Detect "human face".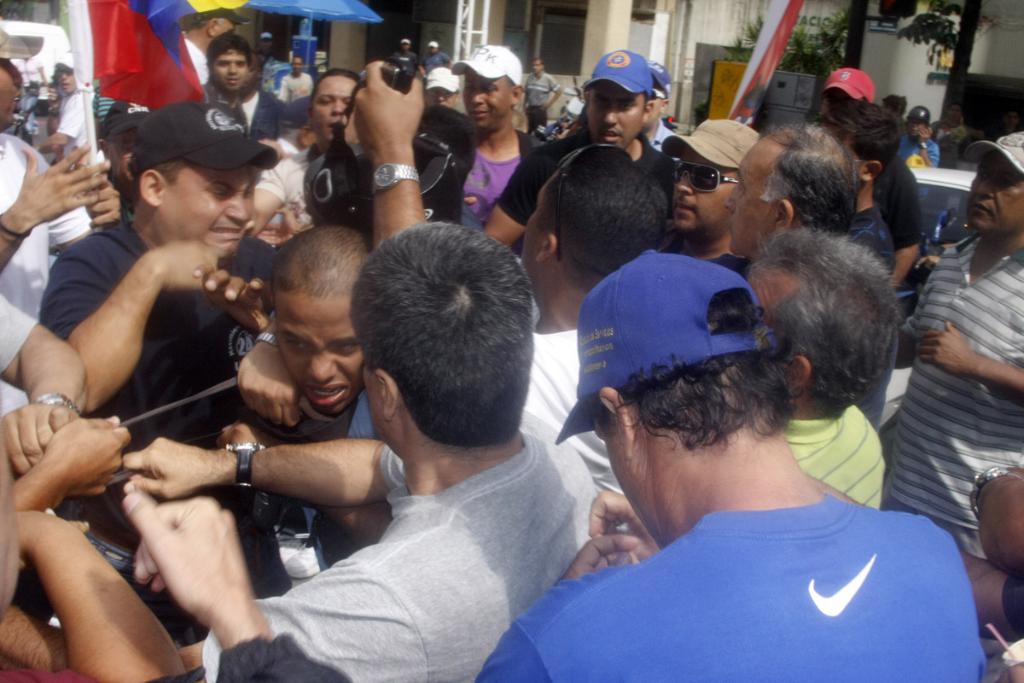
Detected at [x1=310, y1=63, x2=350, y2=149].
